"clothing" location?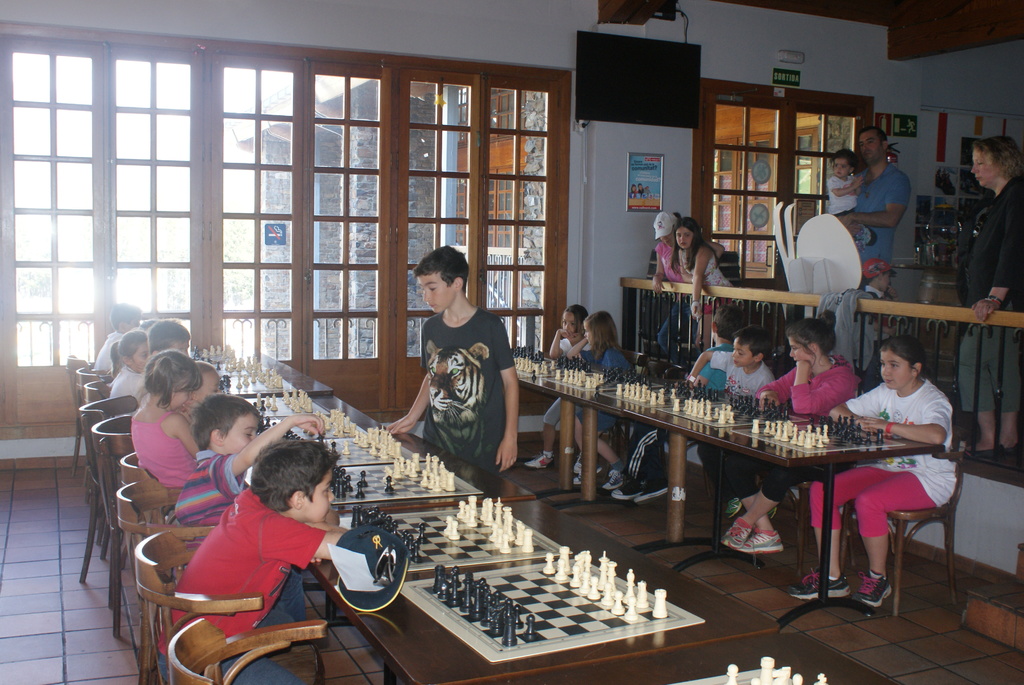
<box>851,164,915,268</box>
